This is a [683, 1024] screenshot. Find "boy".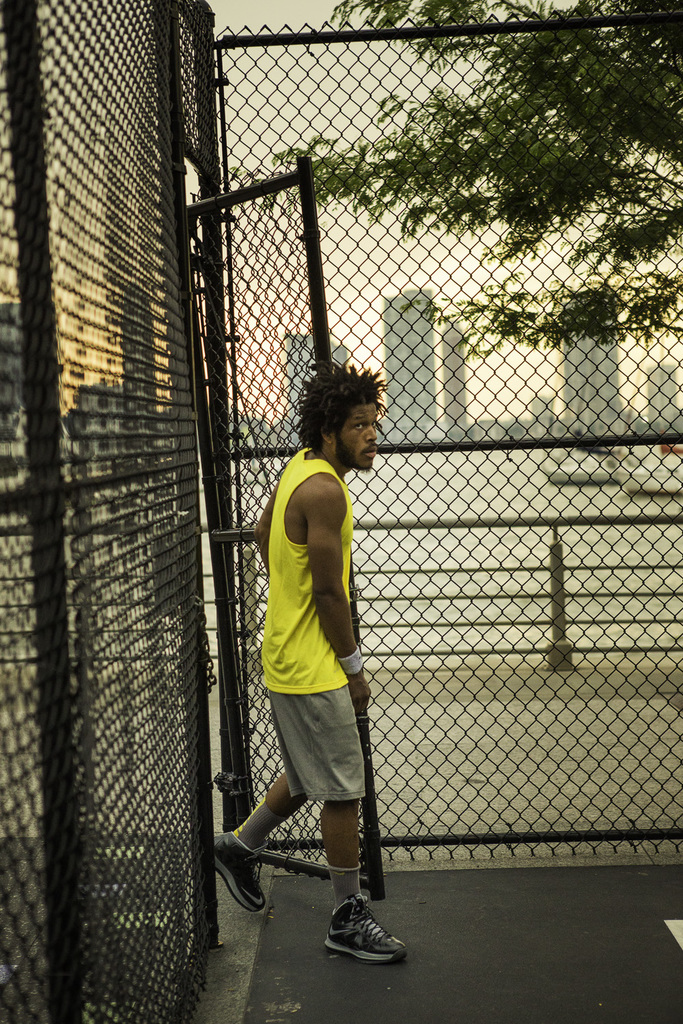
Bounding box: {"left": 213, "top": 357, "right": 409, "bottom": 967}.
